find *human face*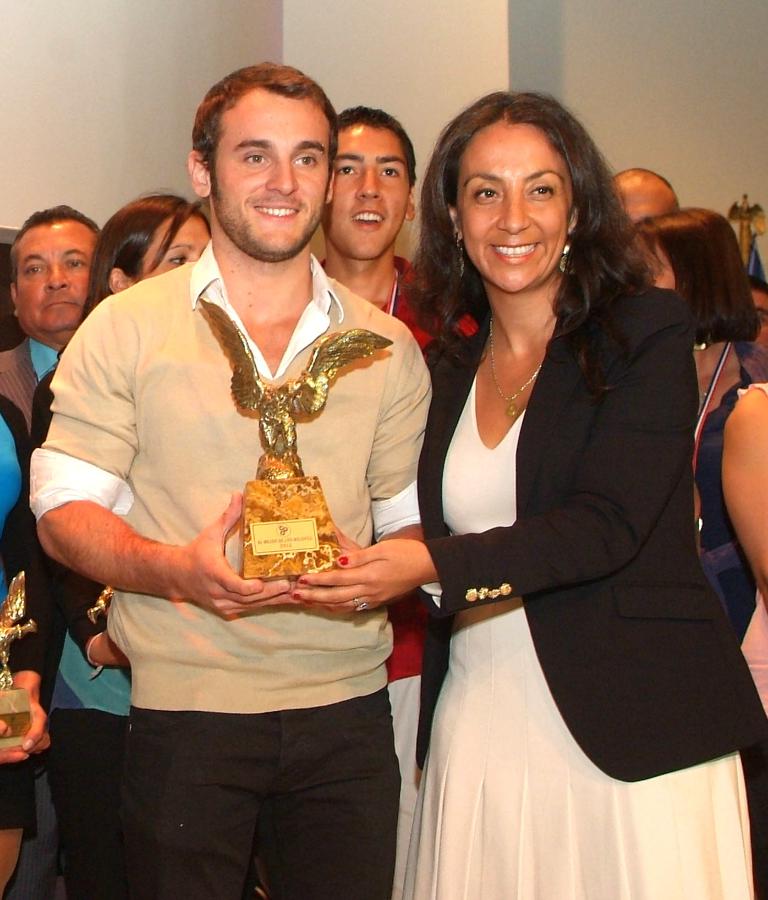
{"x1": 202, "y1": 85, "x2": 330, "y2": 263}
